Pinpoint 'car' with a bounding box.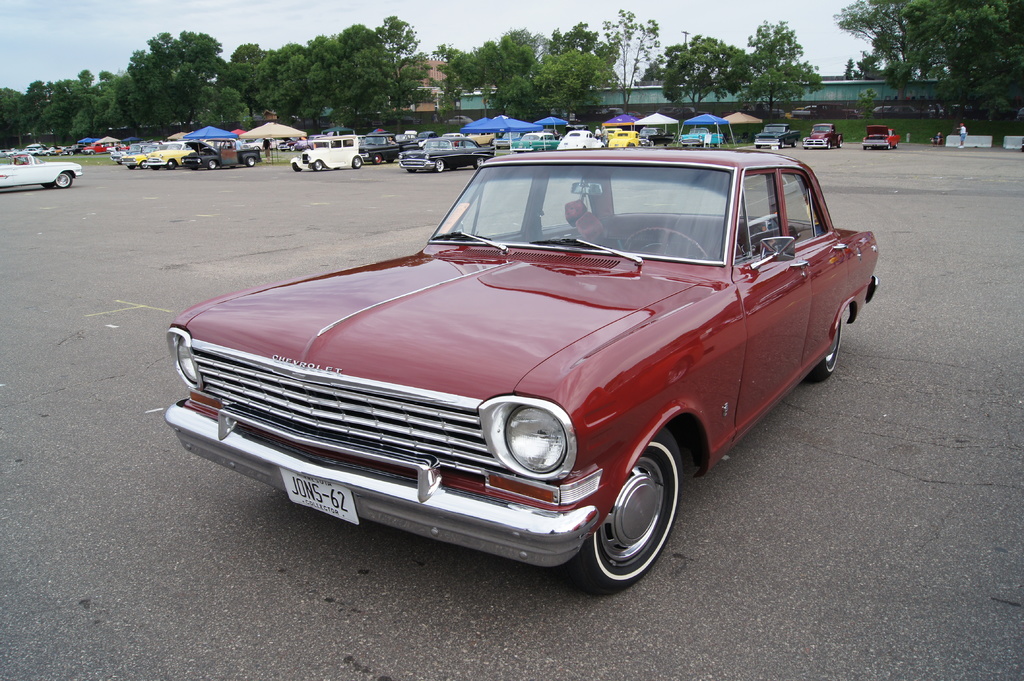
x1=558, y1=129, x2=605, y2=147.
